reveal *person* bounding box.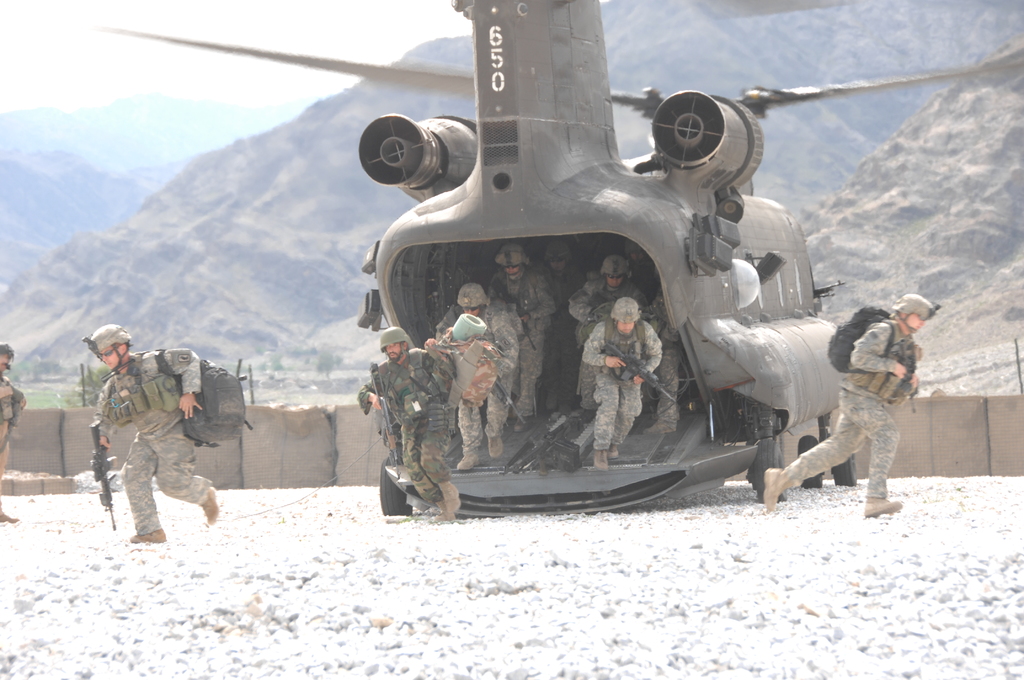
Revealed: box(762, 293, 938, 521).
